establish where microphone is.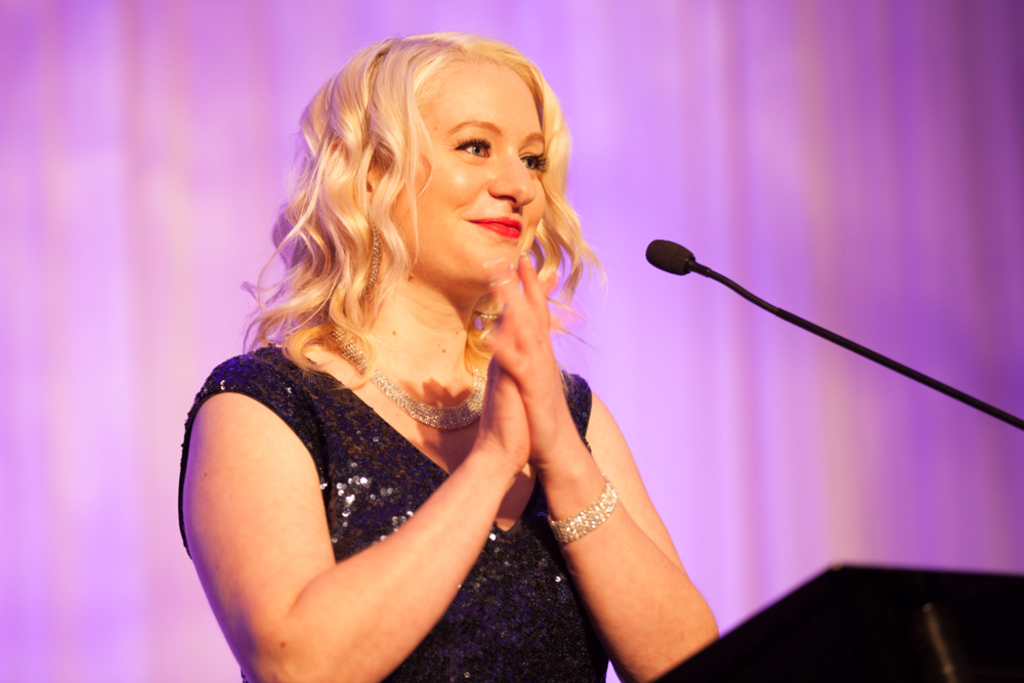
Established at (x1=636, y1=233, x2=697, y2=278).
